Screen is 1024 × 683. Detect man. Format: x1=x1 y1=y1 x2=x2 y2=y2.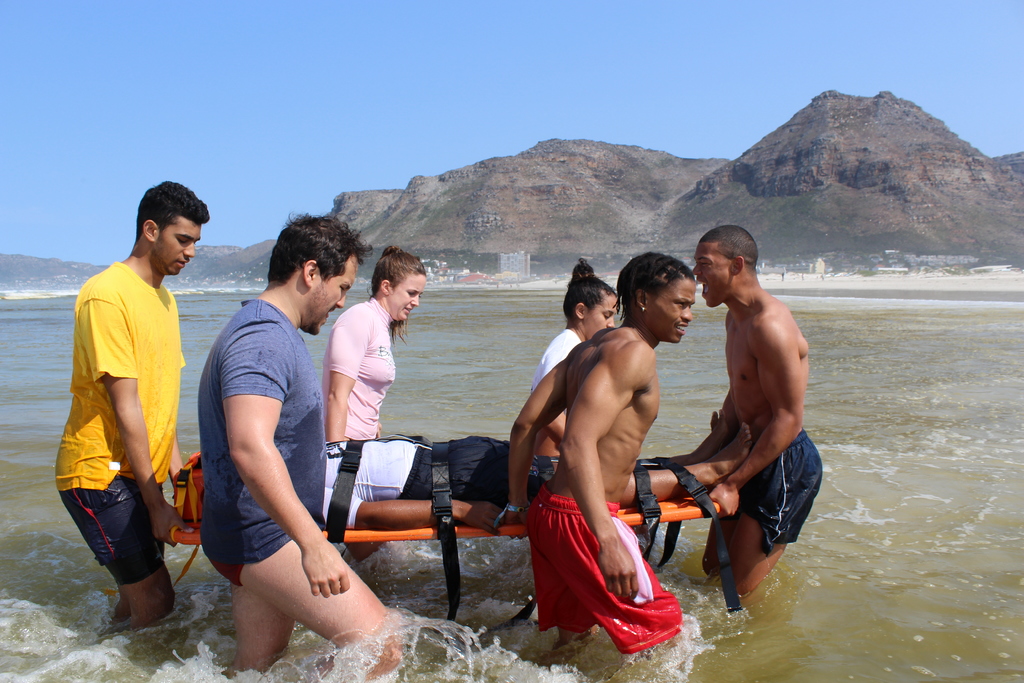
x1=668 y1=227 x2=820 y2=613.
